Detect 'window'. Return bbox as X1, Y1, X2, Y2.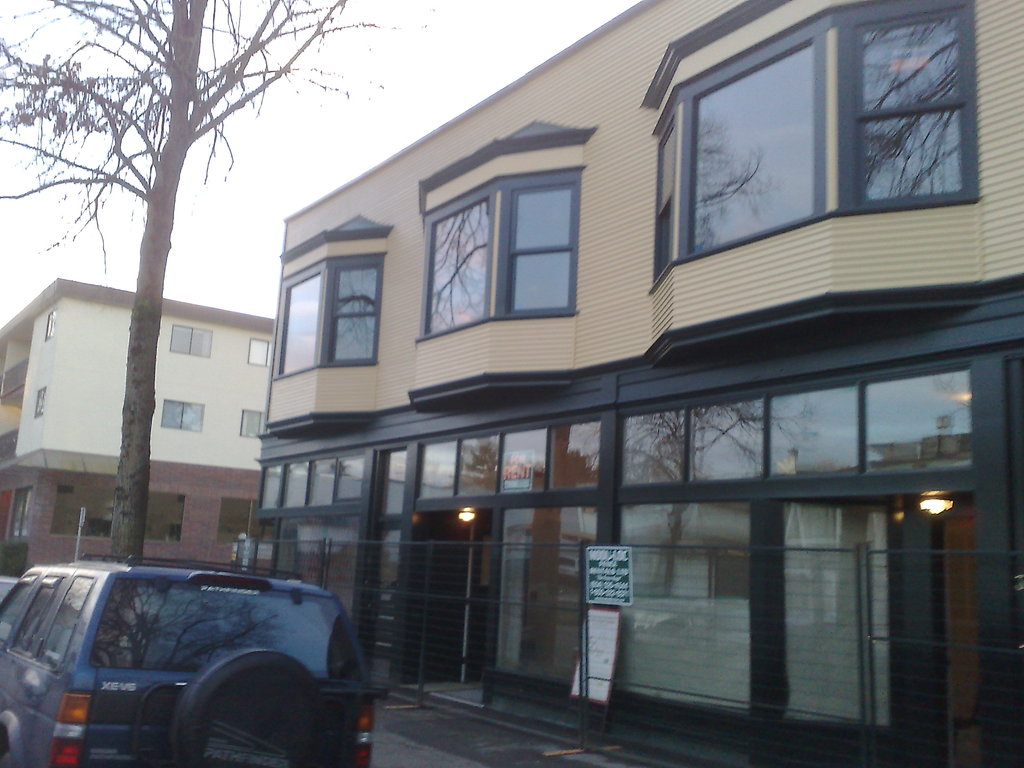
44, 308, 56, 344.
